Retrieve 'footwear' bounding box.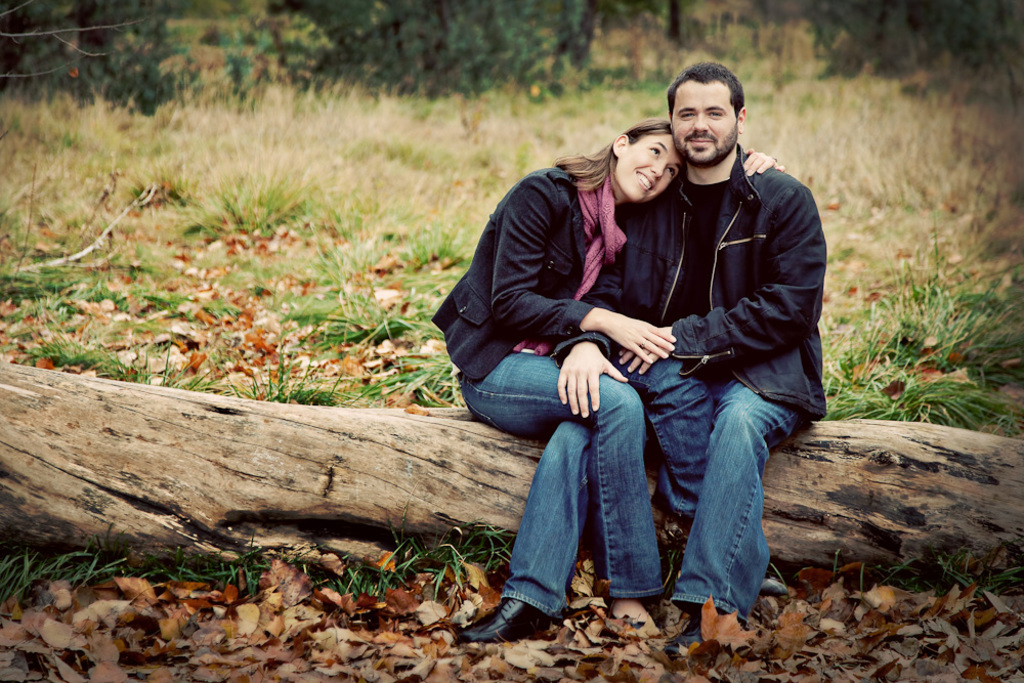
Bounding box: locate(458, 598, 552, 640).
